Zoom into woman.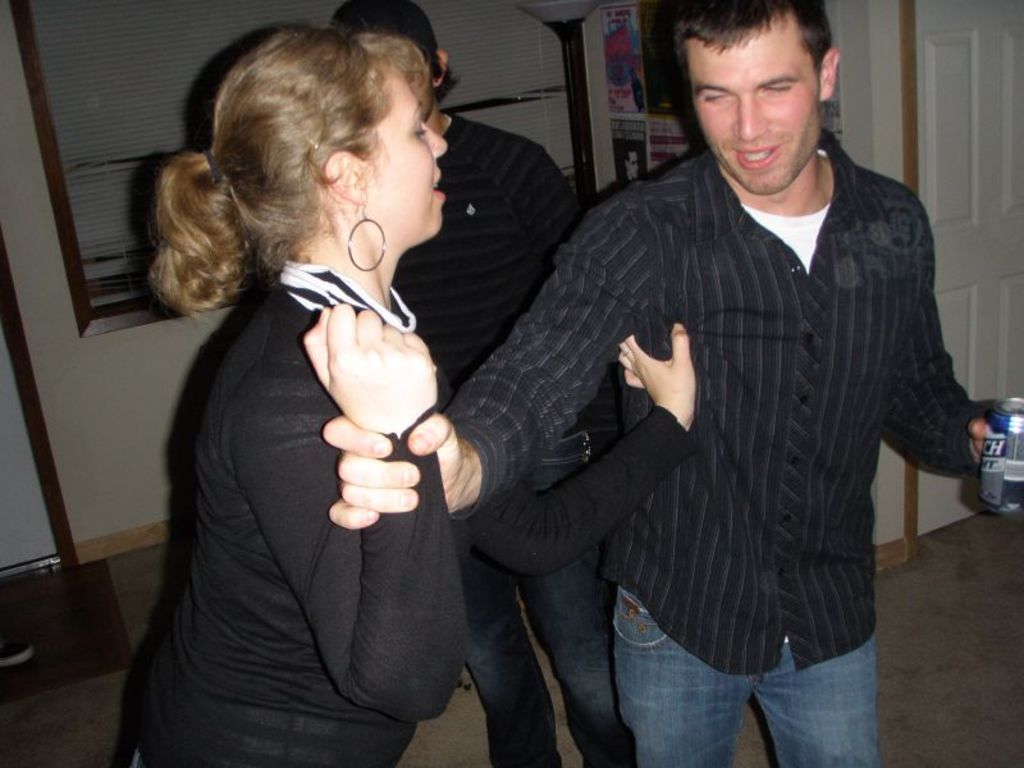
Zoom target: 110 32 480 767.
